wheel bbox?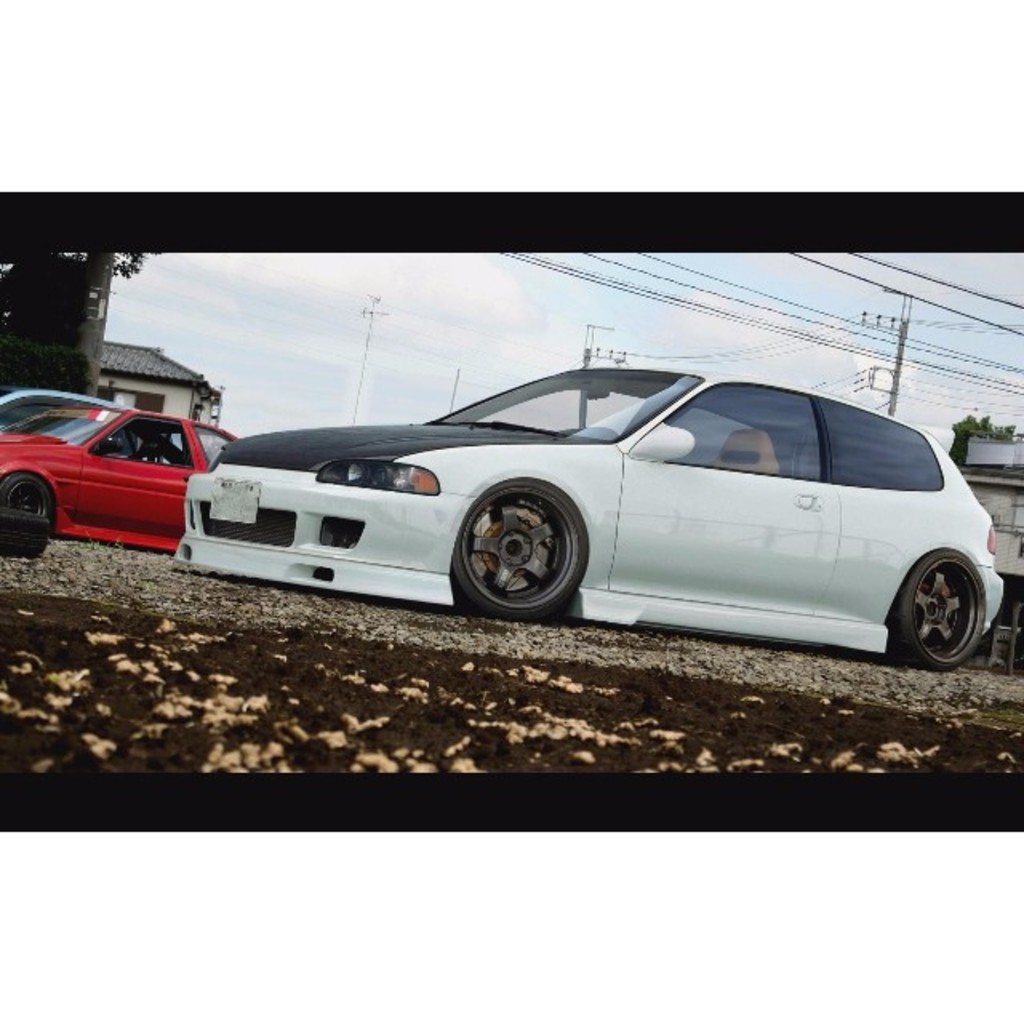
left=462, top=490, right=592, bottom=608
